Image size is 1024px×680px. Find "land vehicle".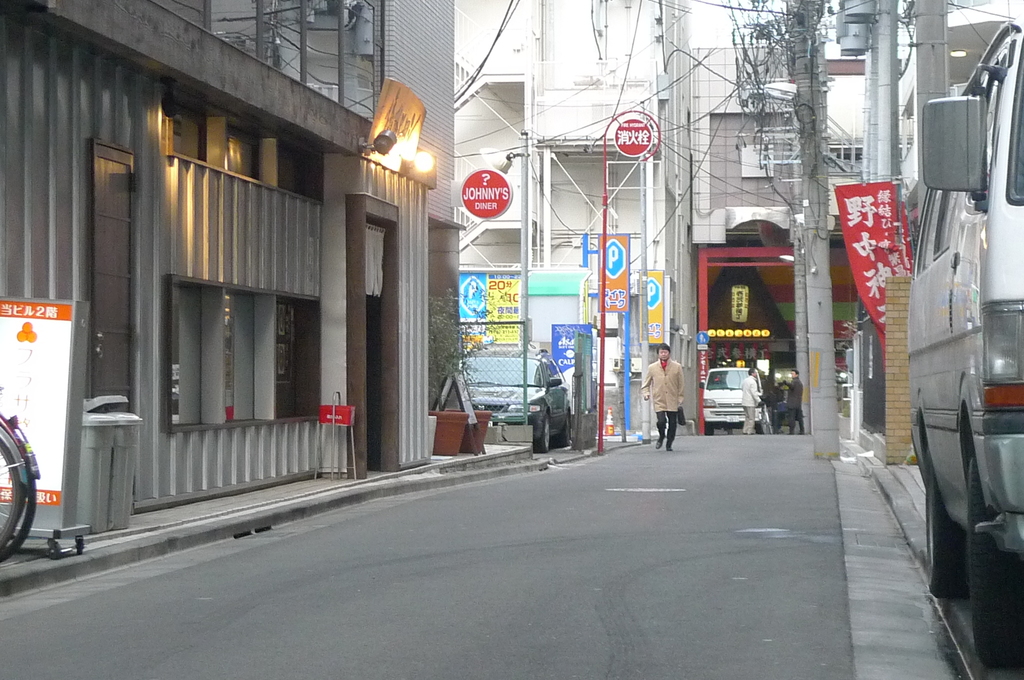
[0, 434, 39, 560].
